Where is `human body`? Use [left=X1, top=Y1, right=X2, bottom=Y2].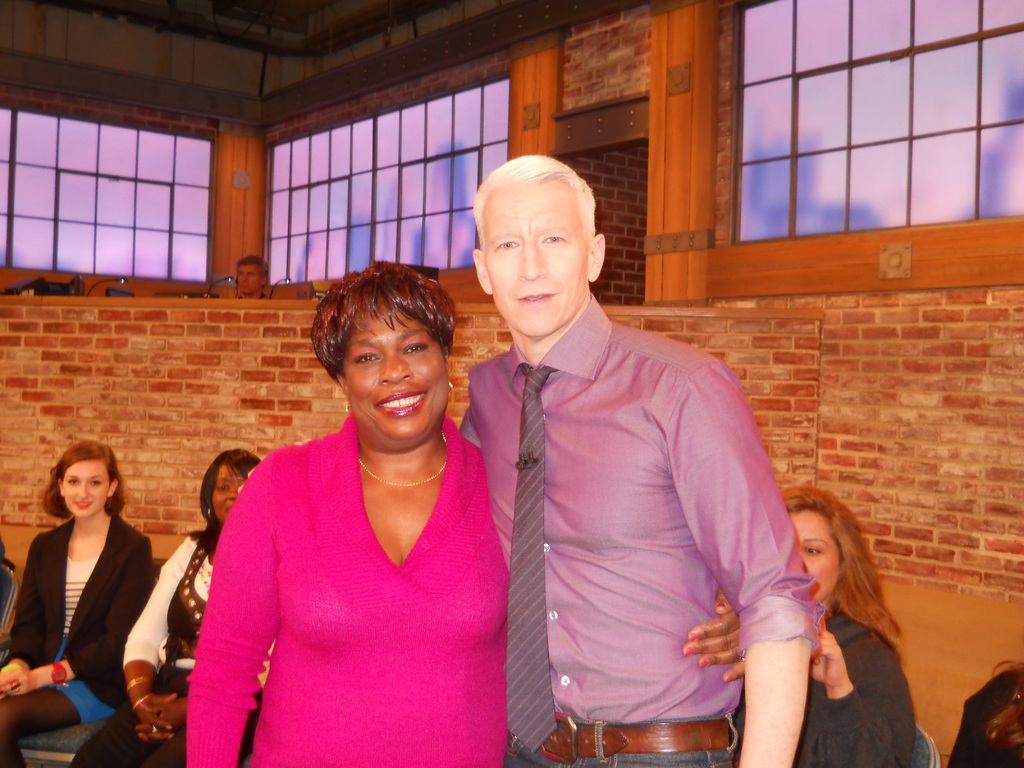
[left=454, top=298, right=811, bottom=767].
